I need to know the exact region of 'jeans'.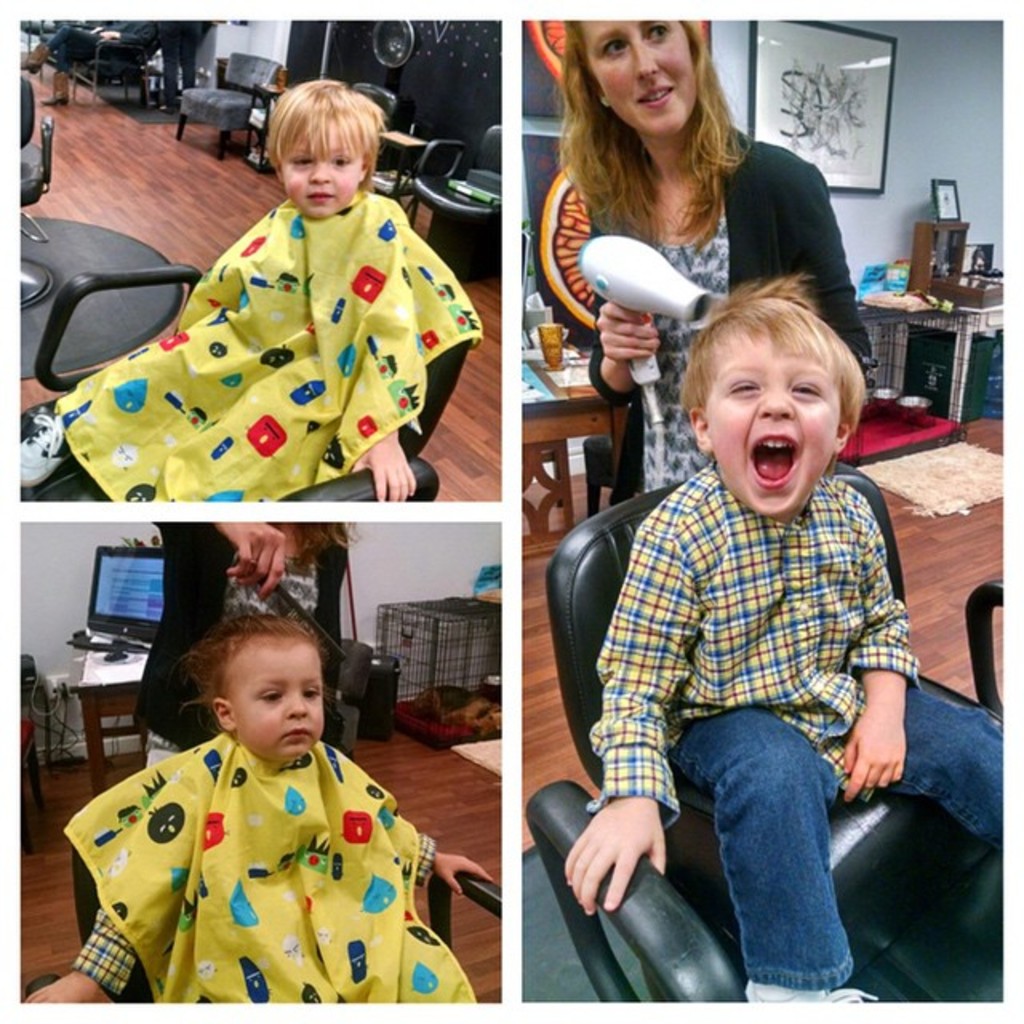
Region: Rect(576, 662, 944, 1018).
